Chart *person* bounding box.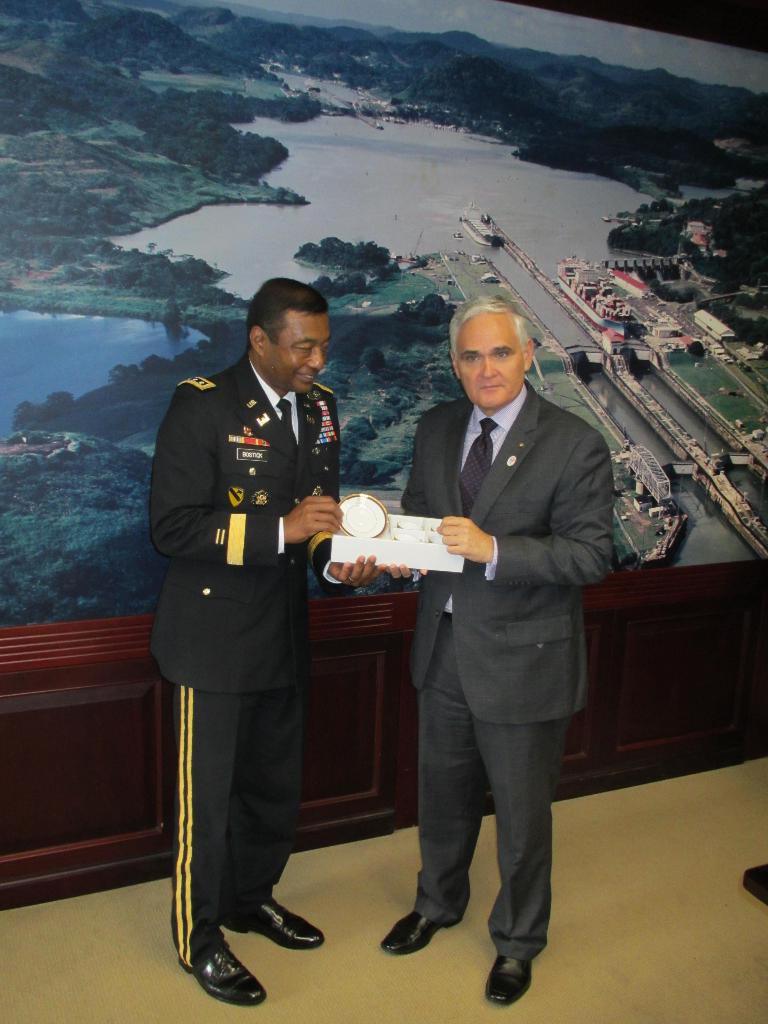
Charted: left=380, top=291, right=616, bottom=1005.
